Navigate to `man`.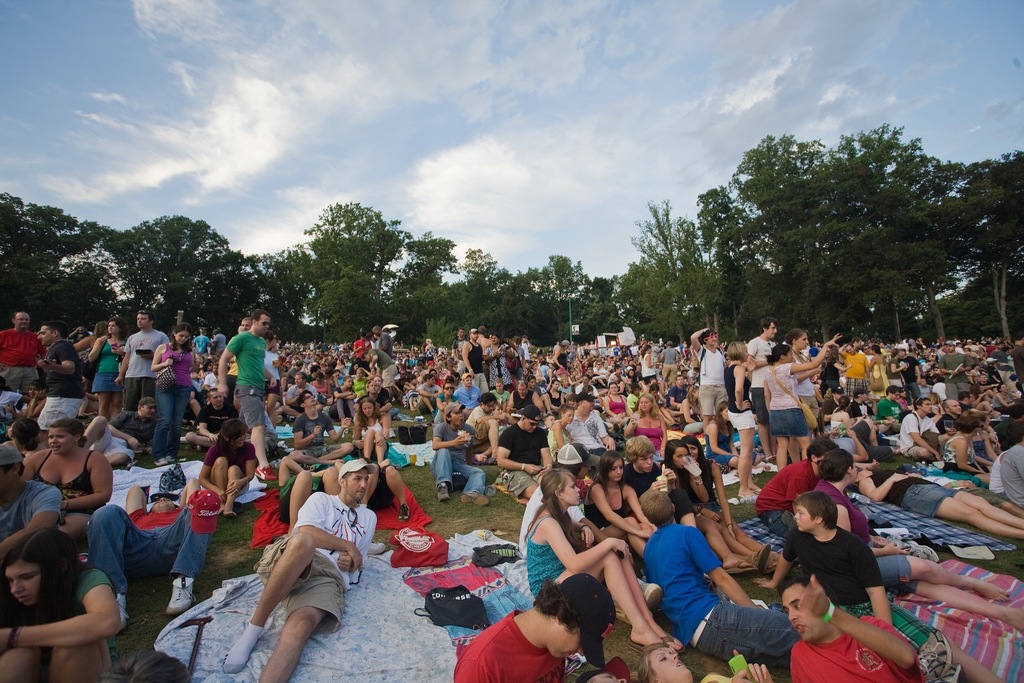
Navigation target: x1=85, y1=477, x2=220, y2=634.
